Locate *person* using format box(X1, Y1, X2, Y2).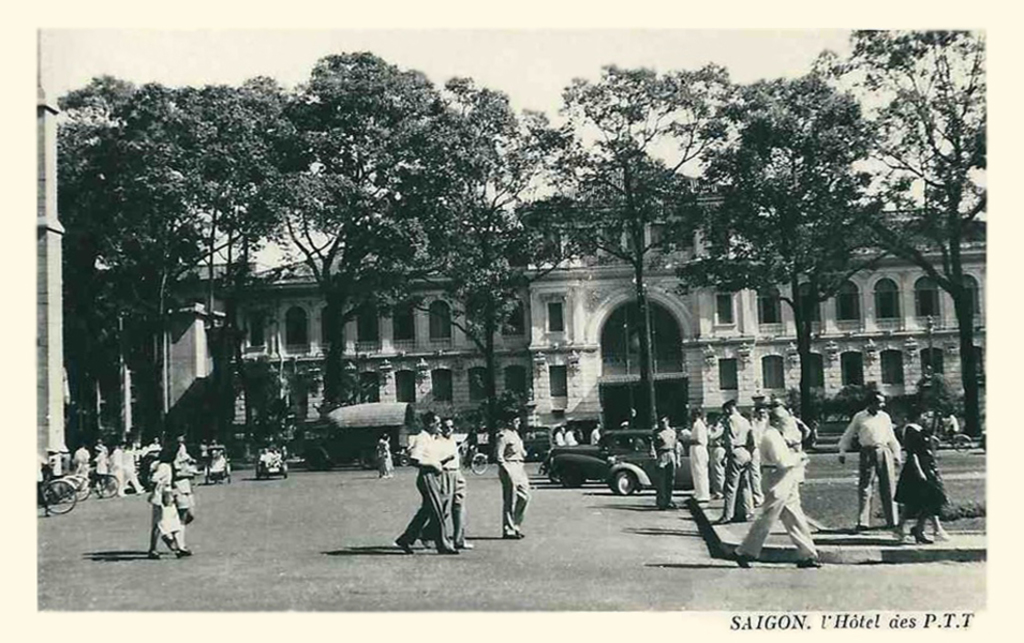
box(653, 414, 679, 511).
